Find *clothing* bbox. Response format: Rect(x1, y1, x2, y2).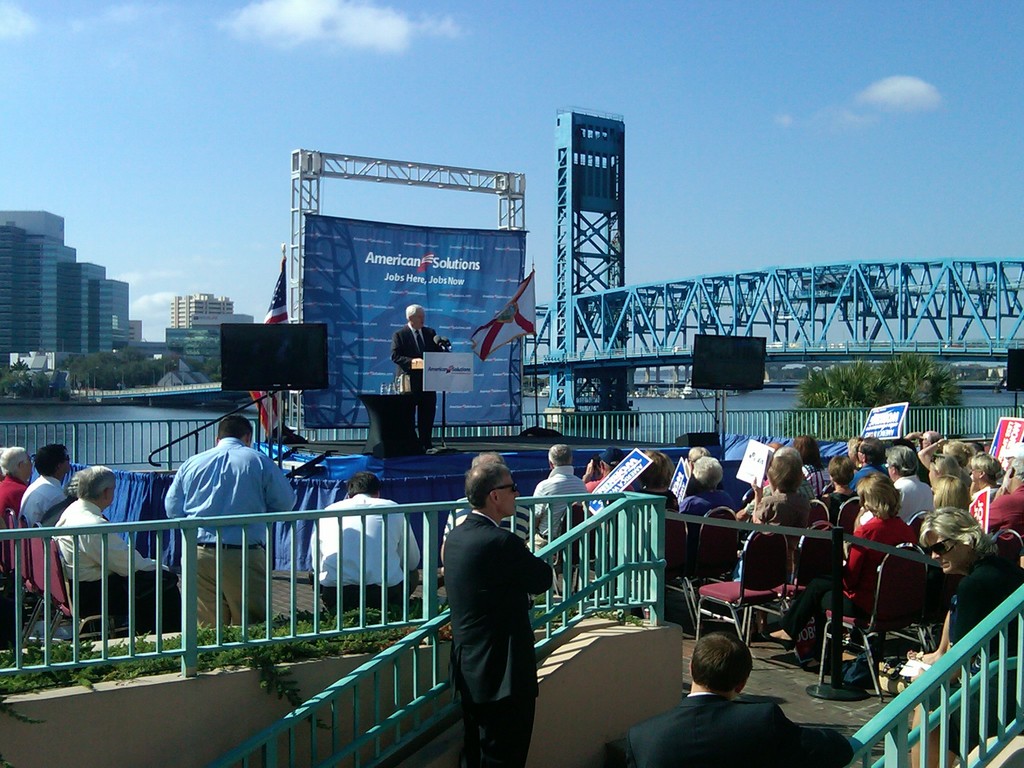
Rect(747, 494, 810, 547).
